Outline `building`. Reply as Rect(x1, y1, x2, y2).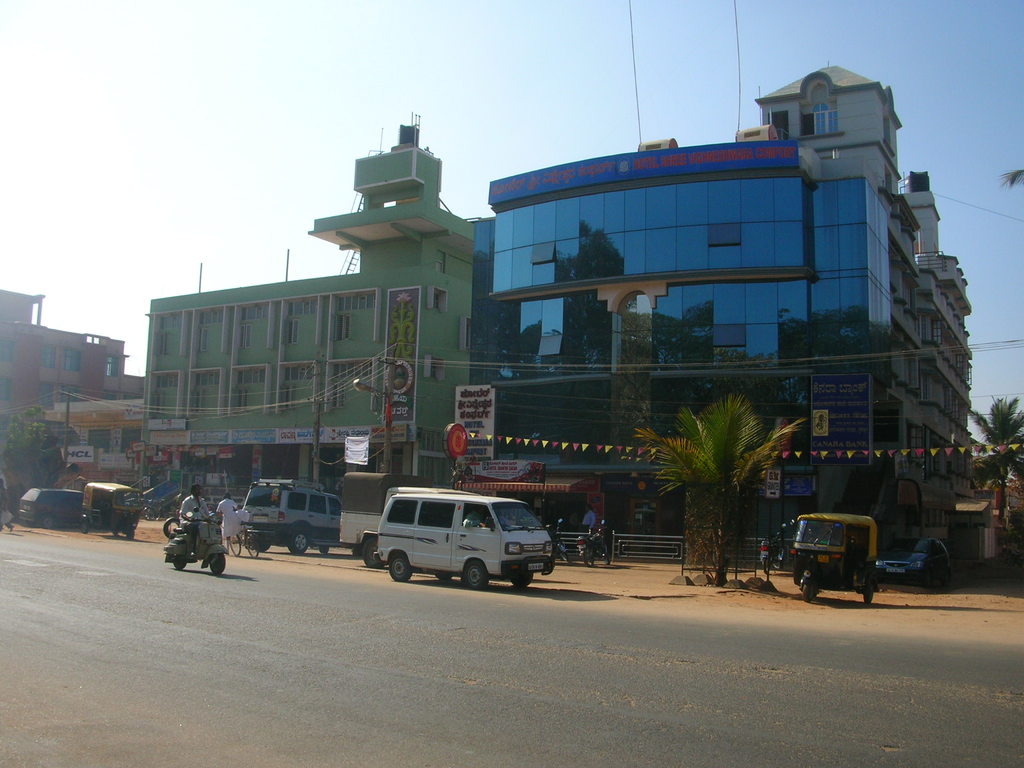
Rect(469, 63, 970, 535).
